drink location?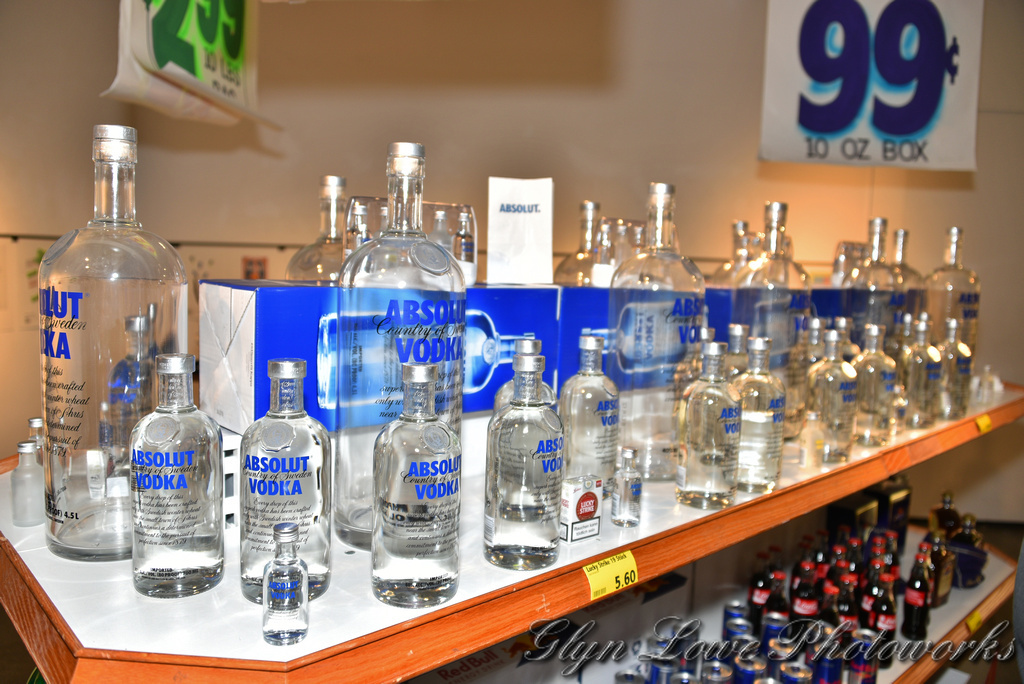
pyautogui.locateOnScreen(239, 358, 333, 597)
